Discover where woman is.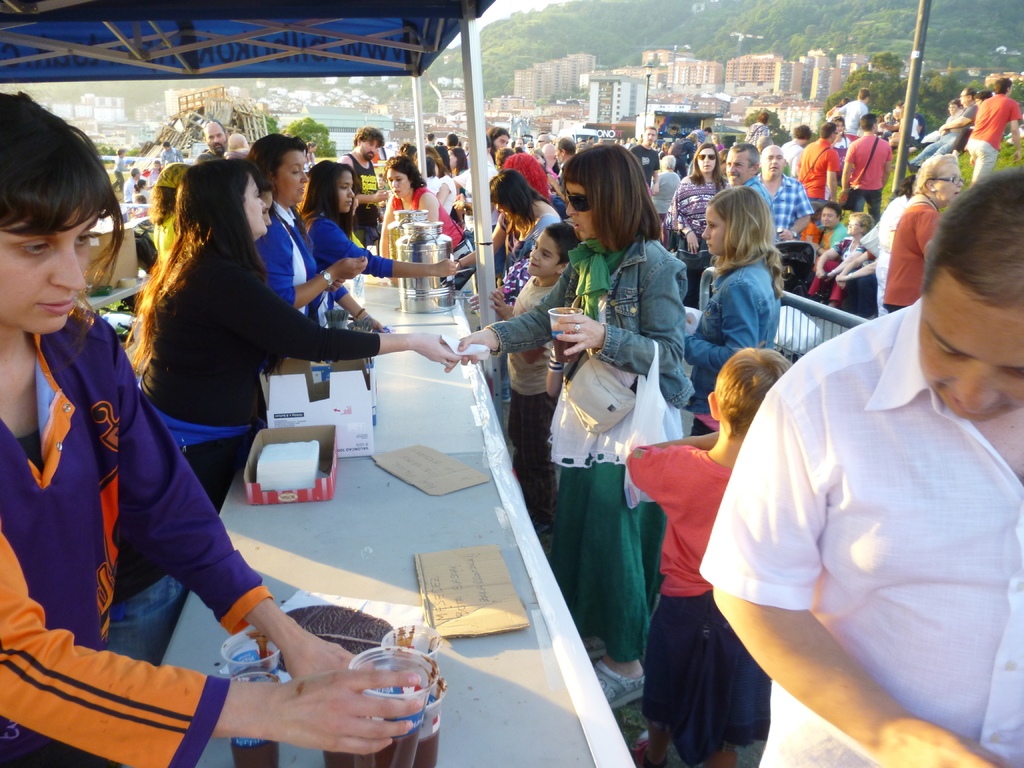
Discovered at locate(660, 138, 724, 308).
